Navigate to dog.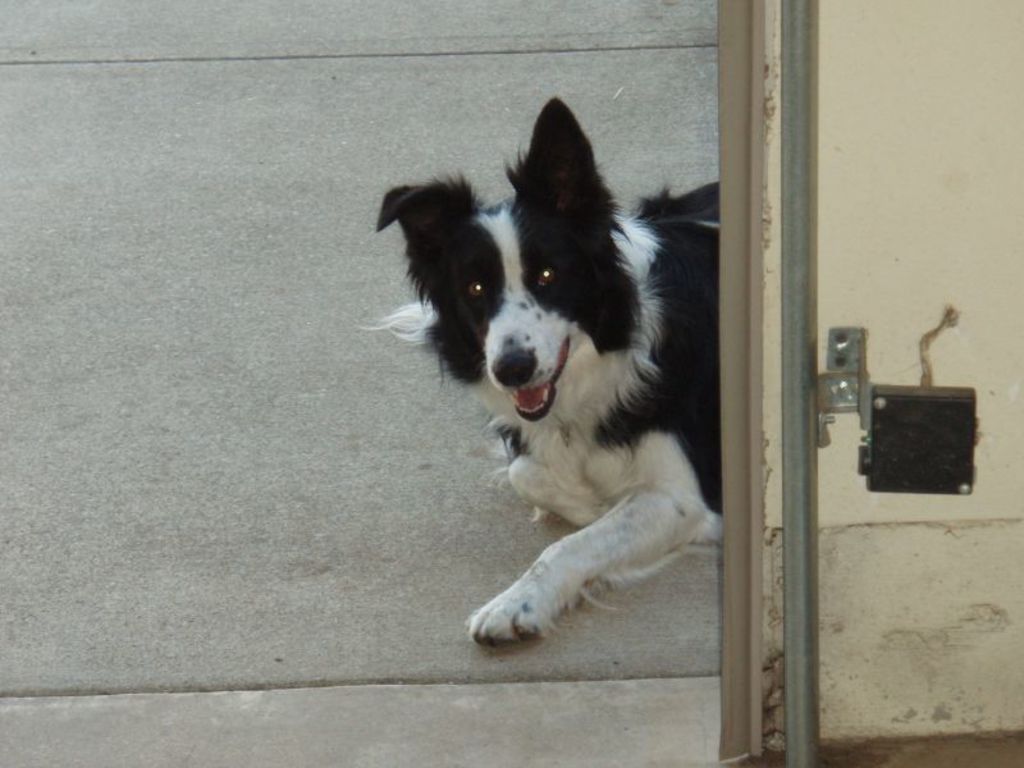
Navigation target: box=[379, 99, 722, 649].
